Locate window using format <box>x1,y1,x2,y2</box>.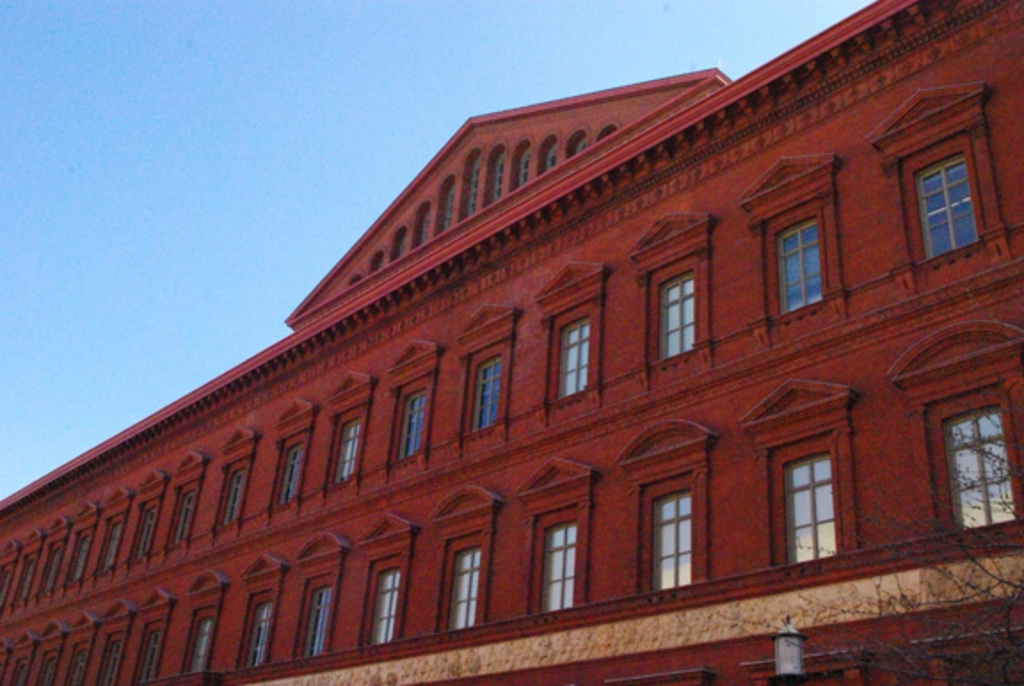
<box>44,544,66,592</box>.
